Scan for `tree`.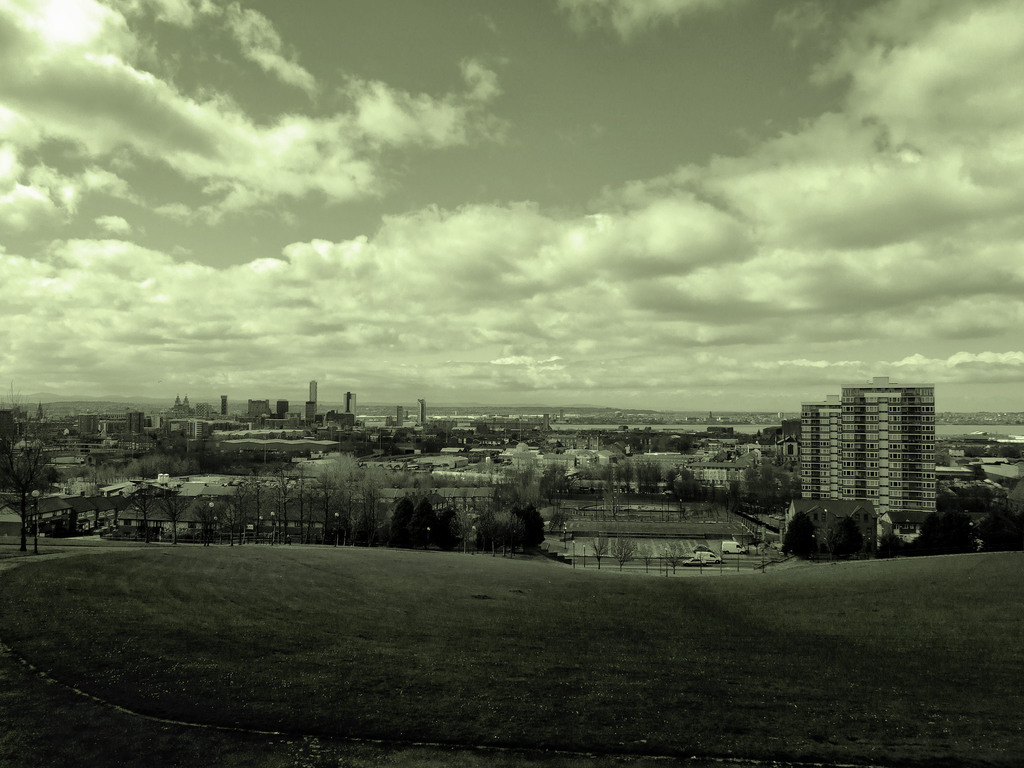
Scan result: box(542, 461, 558, 496).
